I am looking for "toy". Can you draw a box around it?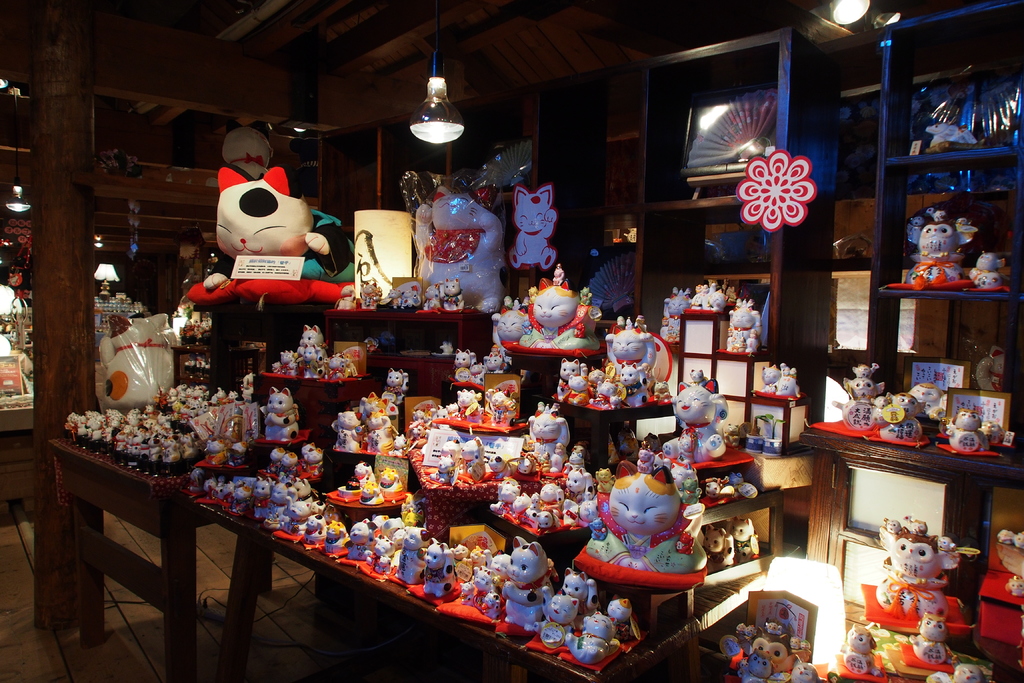
Sure, the bounding box is x1=833, y1=369, x2=879, y2=425.
